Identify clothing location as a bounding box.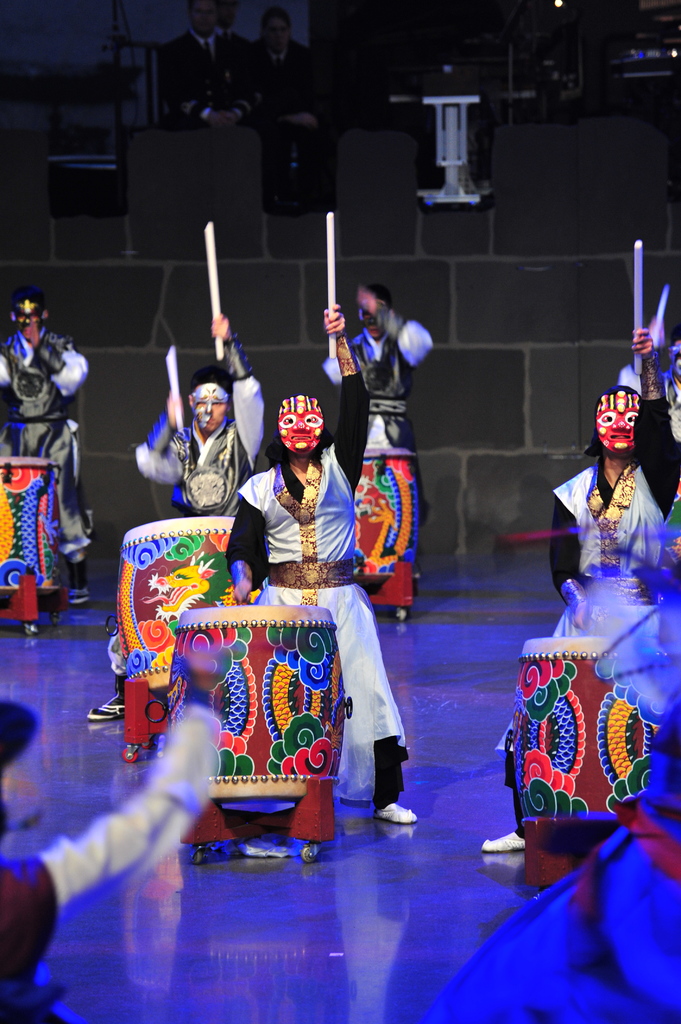
[421, 524, 680, 1023].
